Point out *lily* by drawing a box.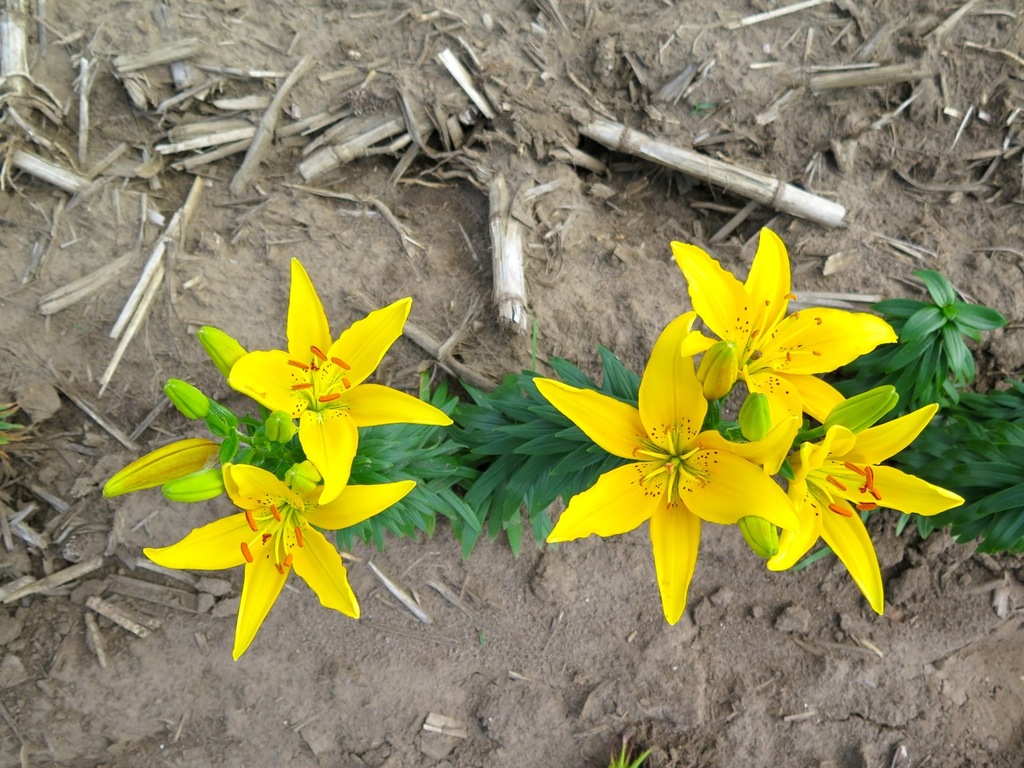
BBox(144, 462, 416, 658).
